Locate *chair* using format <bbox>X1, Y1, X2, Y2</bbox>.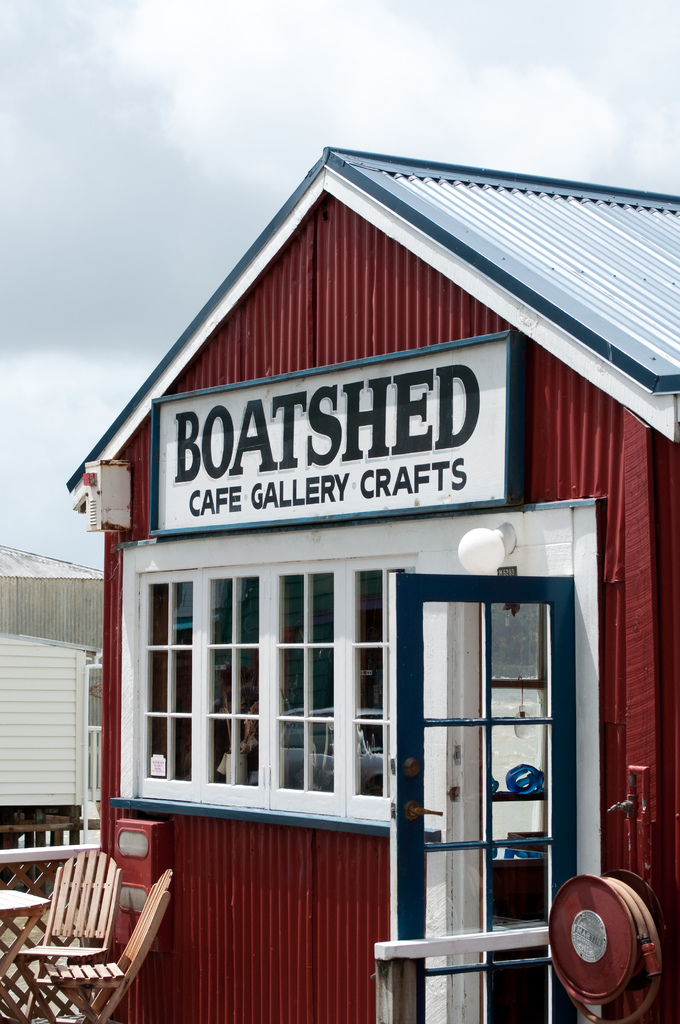
<bbox>6, 841, 124, 1023</bbox>.
